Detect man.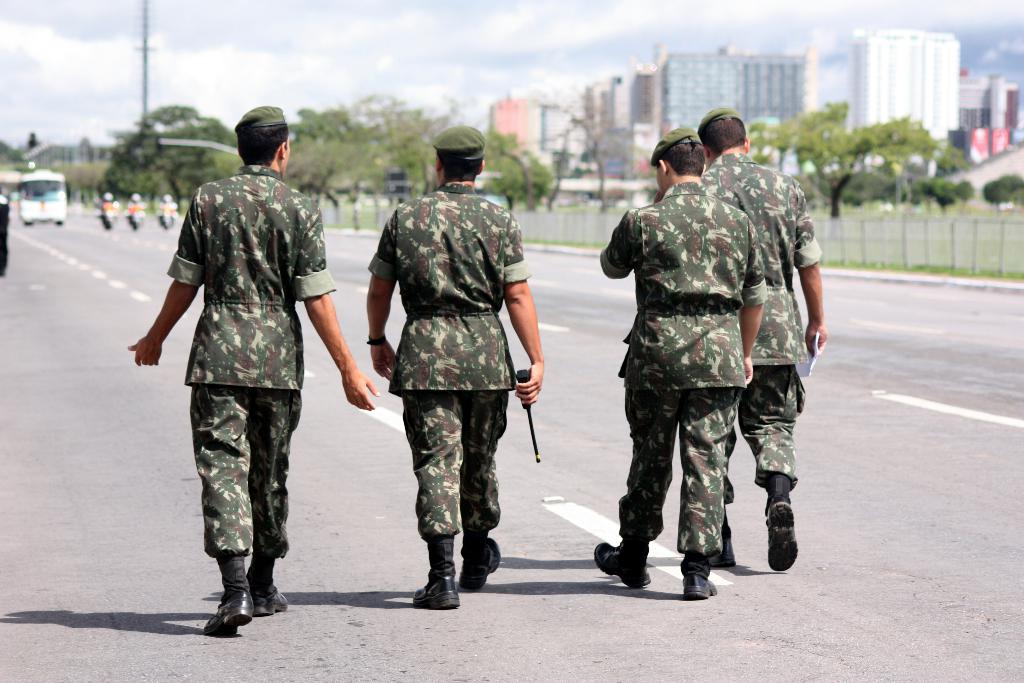
Detected at <bbox>130, 104, 372, 627</bbox>.
